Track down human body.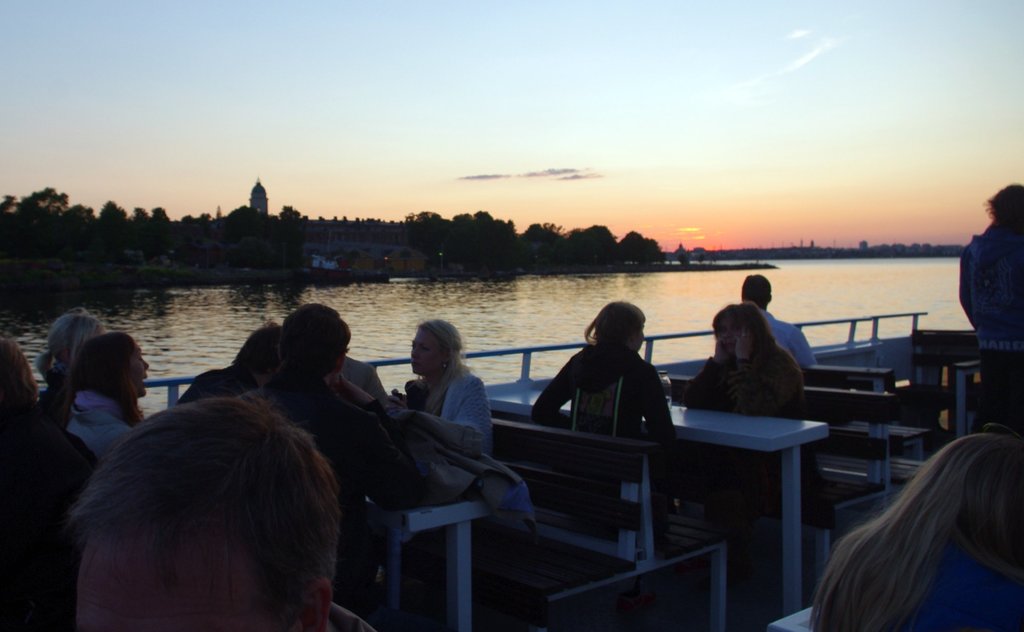
Tracked to bbox=(772, 409, 1023, 631).
